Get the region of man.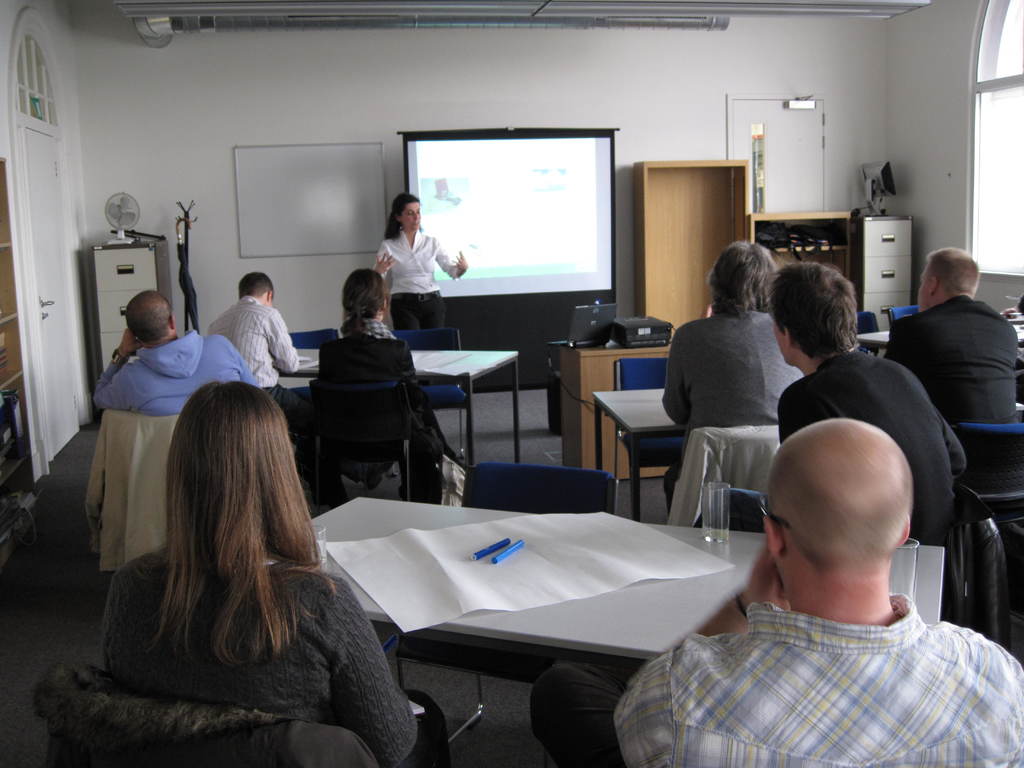
bbox=(208, 273, 394, 487).
